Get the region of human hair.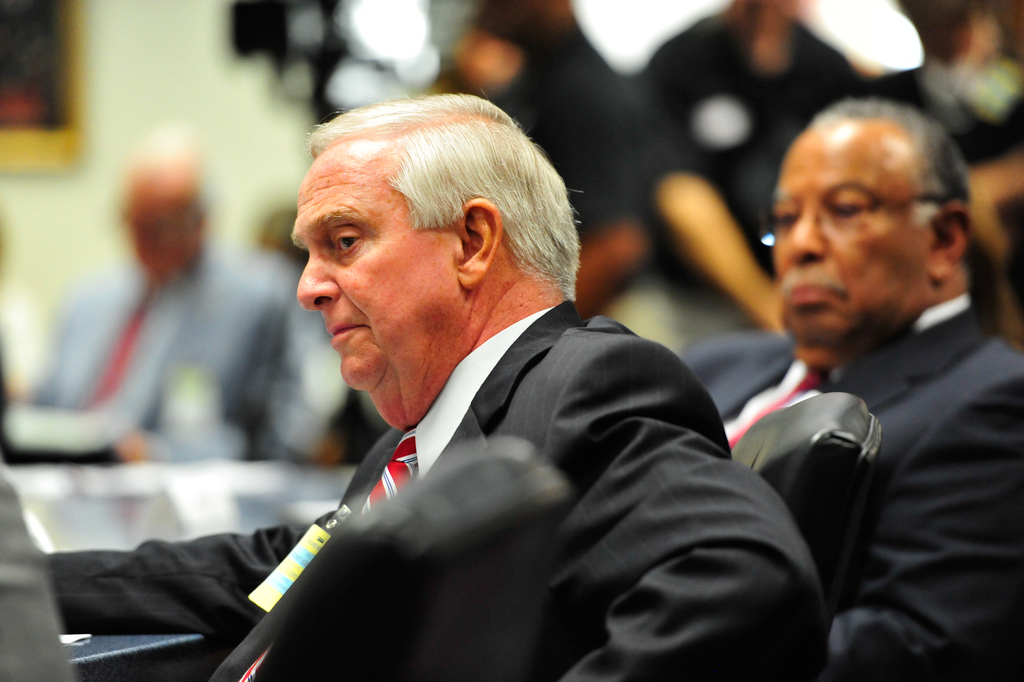
{"left": 805, "top": 81, "right": 966, "bottom": 237}.
